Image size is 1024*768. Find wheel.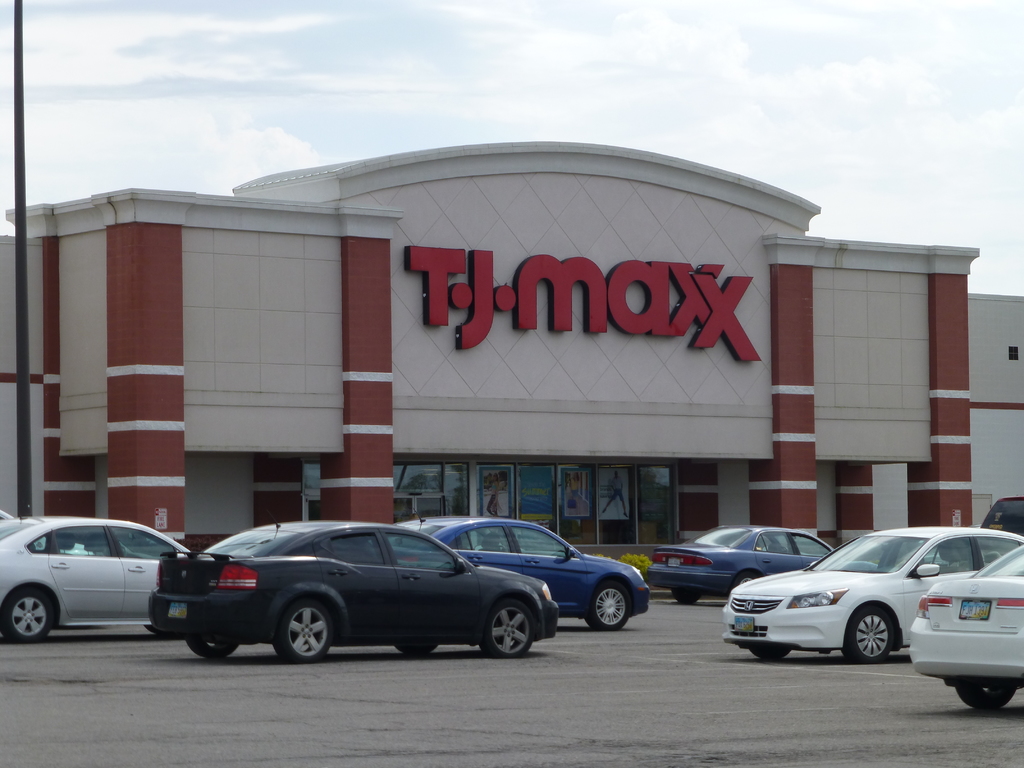
locate(122, 547, 128, 560).
